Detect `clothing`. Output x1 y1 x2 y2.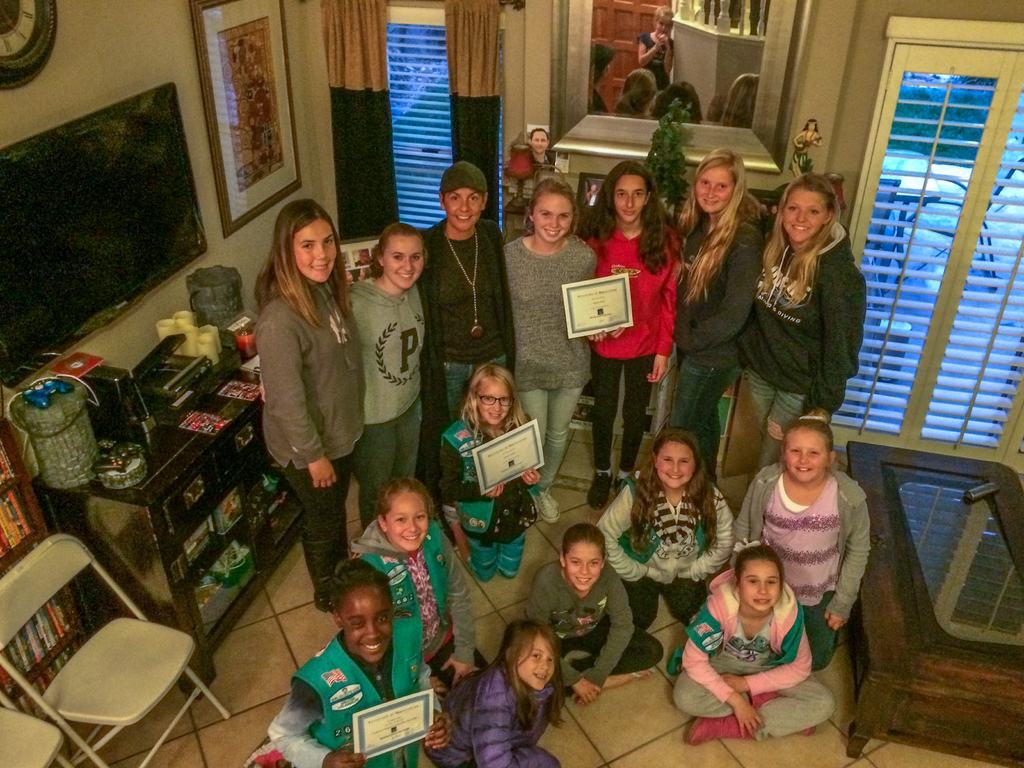
500 232 591 498.
